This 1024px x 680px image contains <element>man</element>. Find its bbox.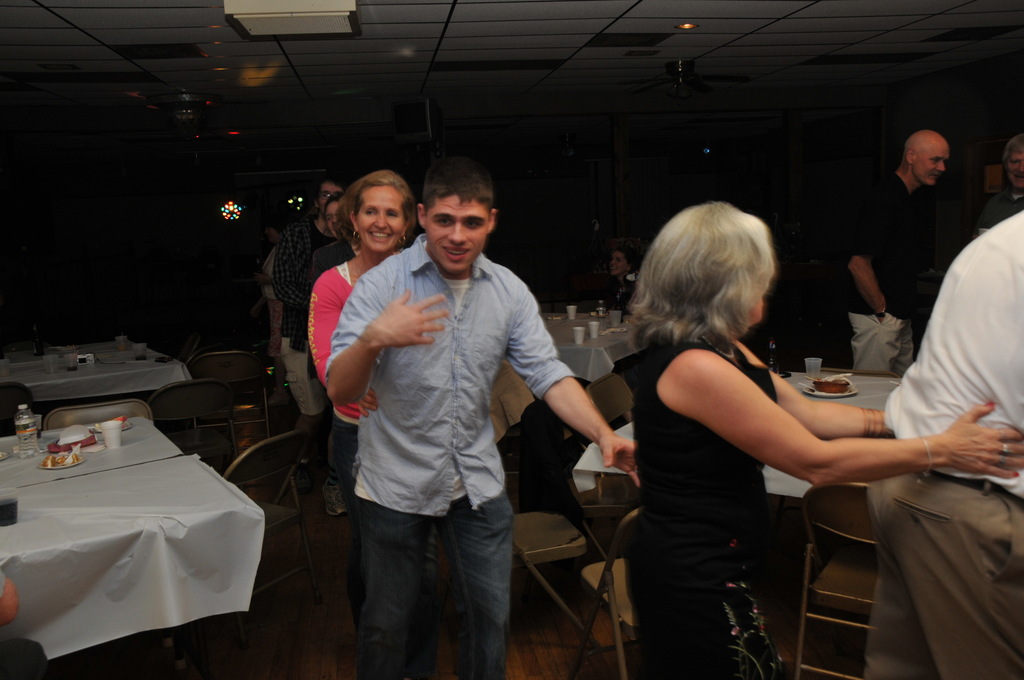
x1=275 y1=179 x2=346 y2=509.
